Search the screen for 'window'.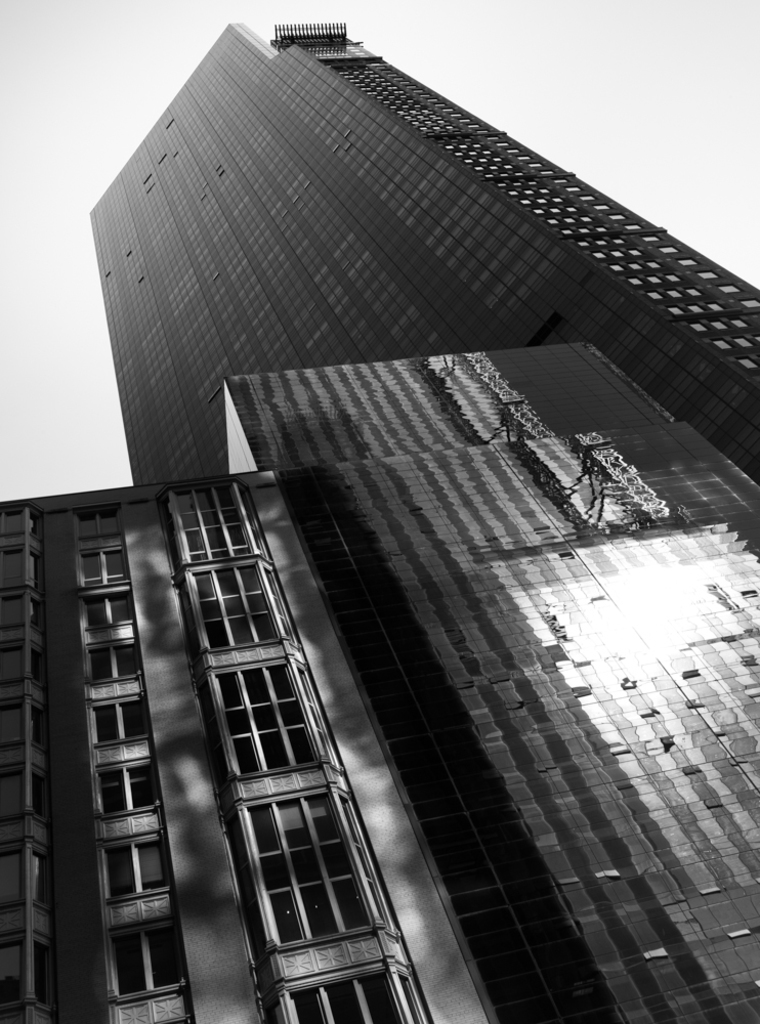
Found at 199:649:347:787.
